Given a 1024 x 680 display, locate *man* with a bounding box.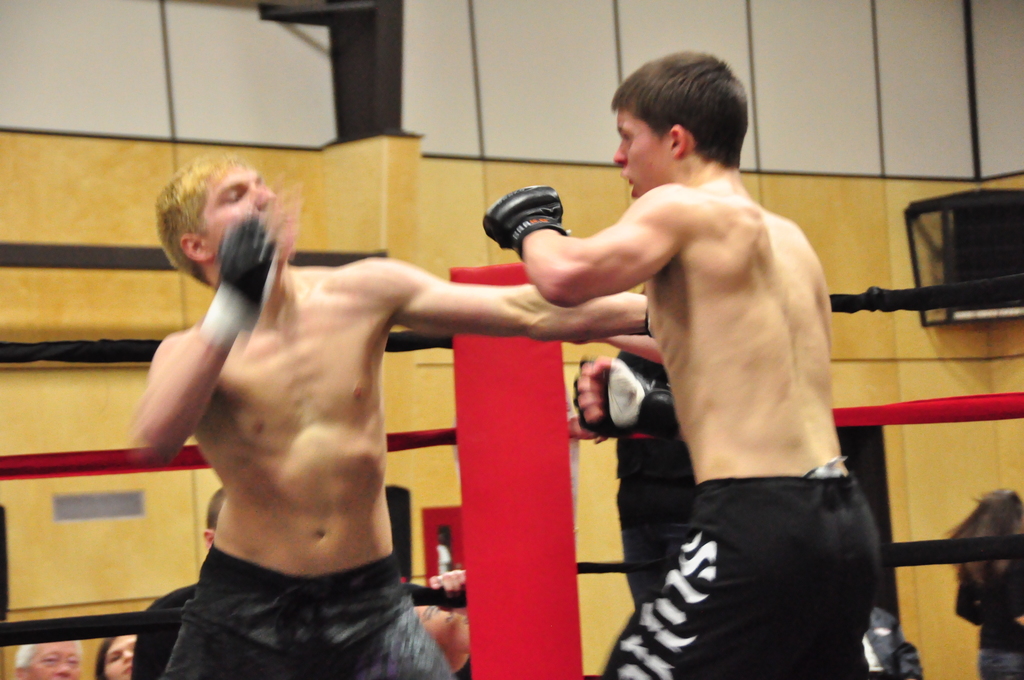
Located: (x1=505, y1=70, x2=890, y2=669).
